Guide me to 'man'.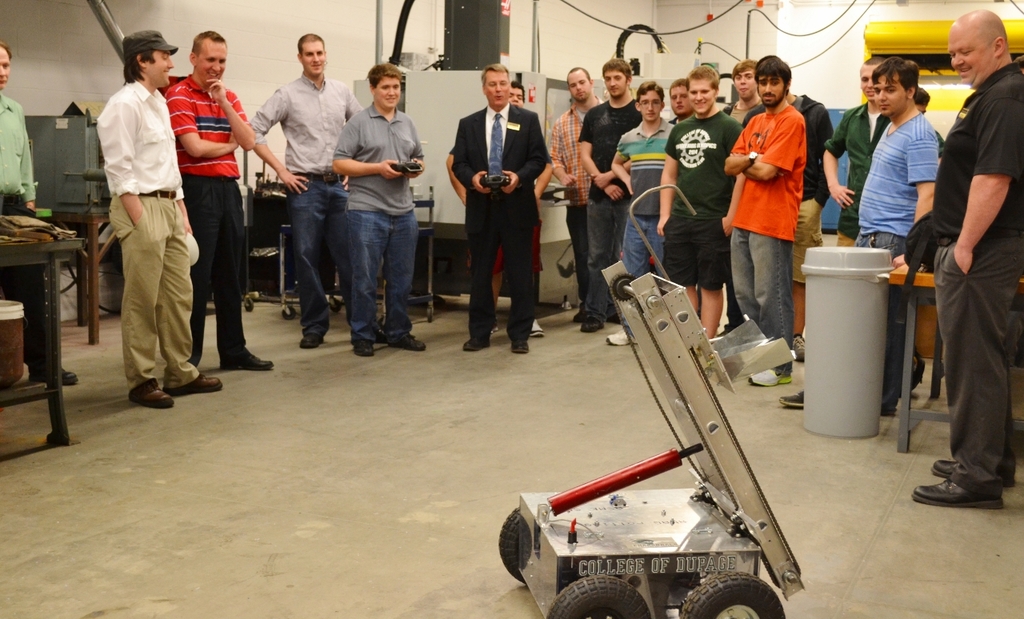
Guidance: bbox(329, 62, 422, 354).
